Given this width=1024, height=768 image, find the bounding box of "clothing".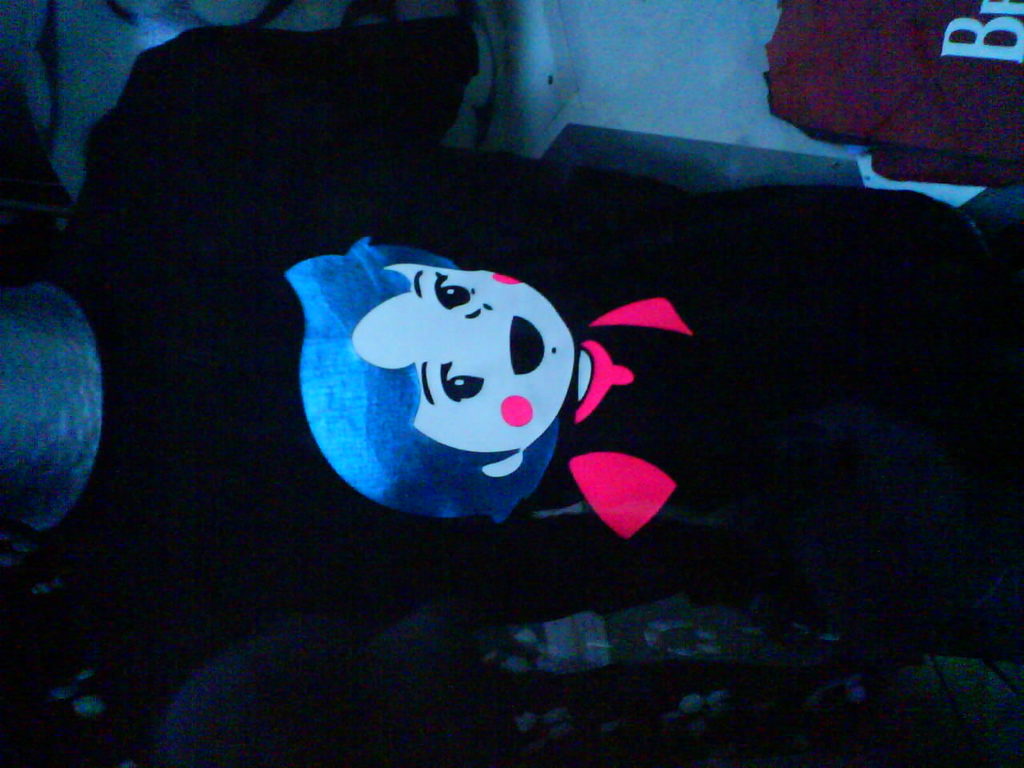
[36,14,1023,767].
